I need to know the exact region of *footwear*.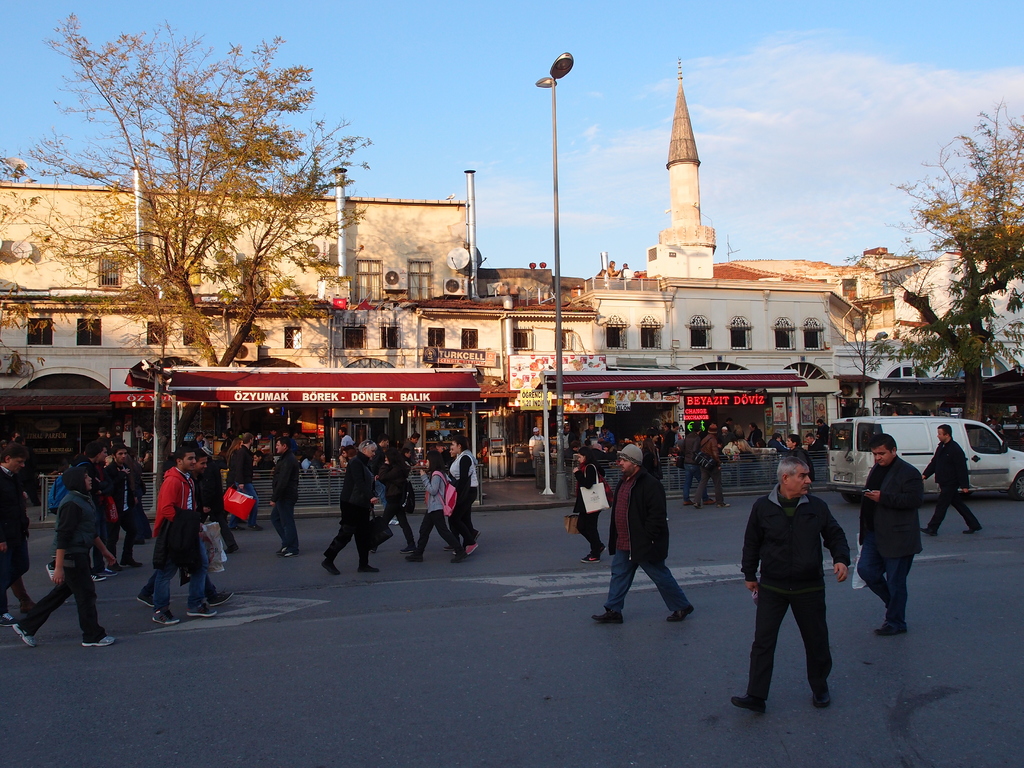
Region: [214,585,237,604].
